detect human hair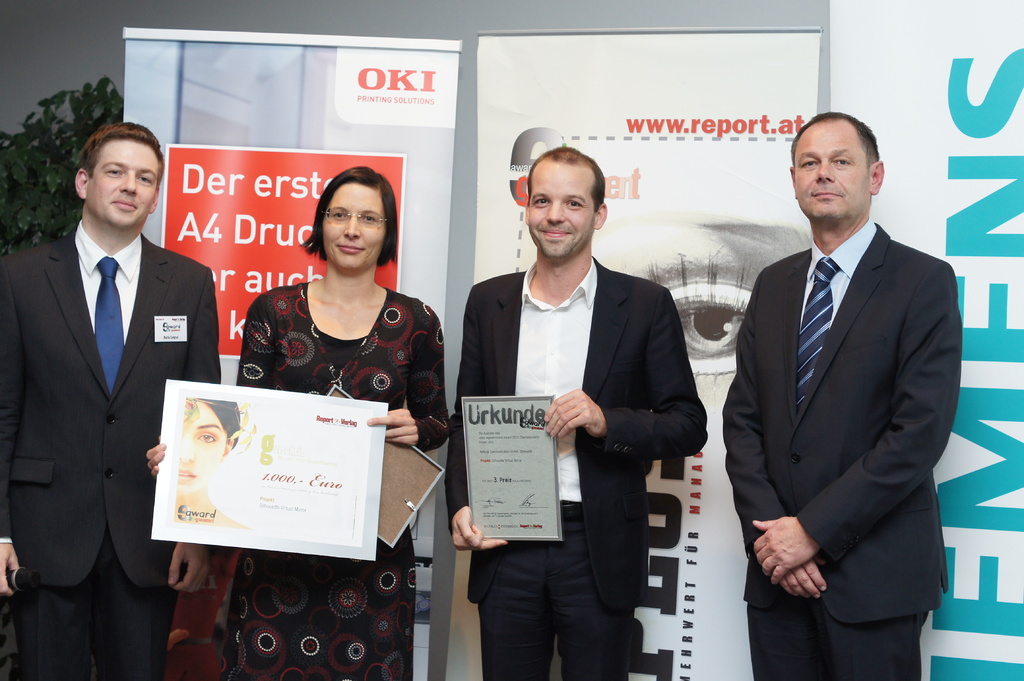
197, 390, 251, 445
